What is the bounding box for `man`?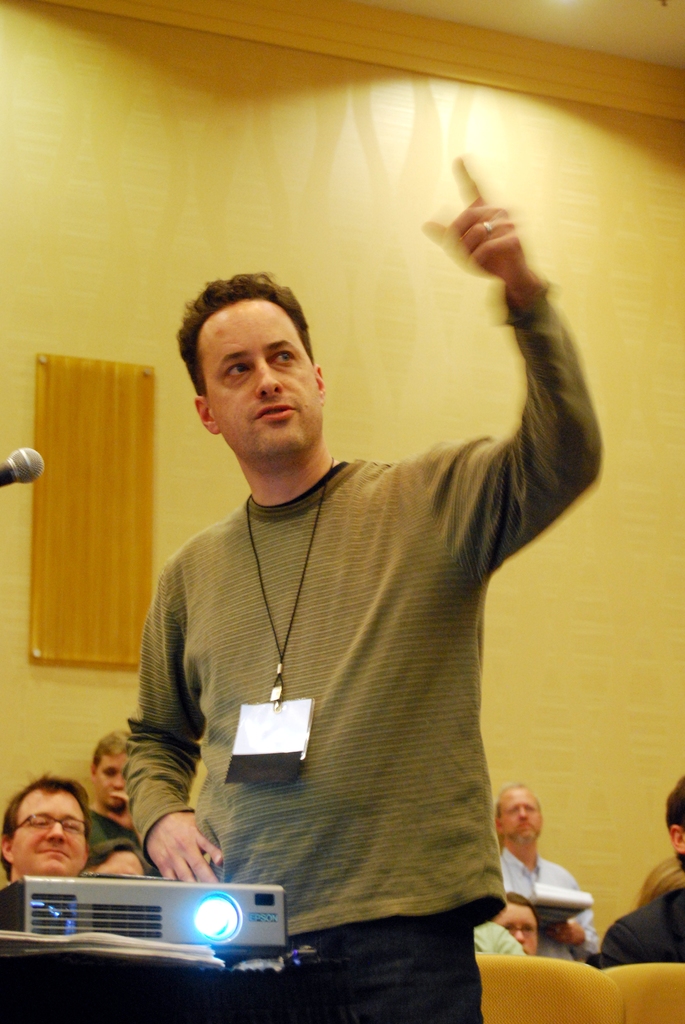
crop(84, 727, 152, 877).
